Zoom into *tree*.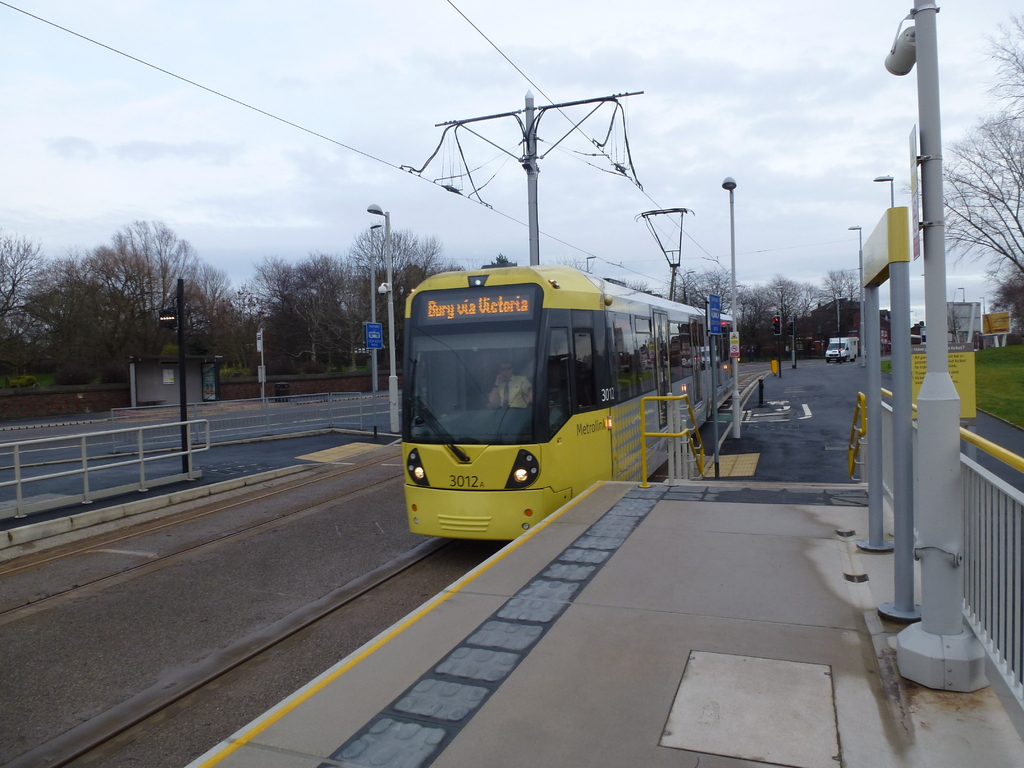
Zoom target: (x1=265, y1=262, x2=367, y2=384).
